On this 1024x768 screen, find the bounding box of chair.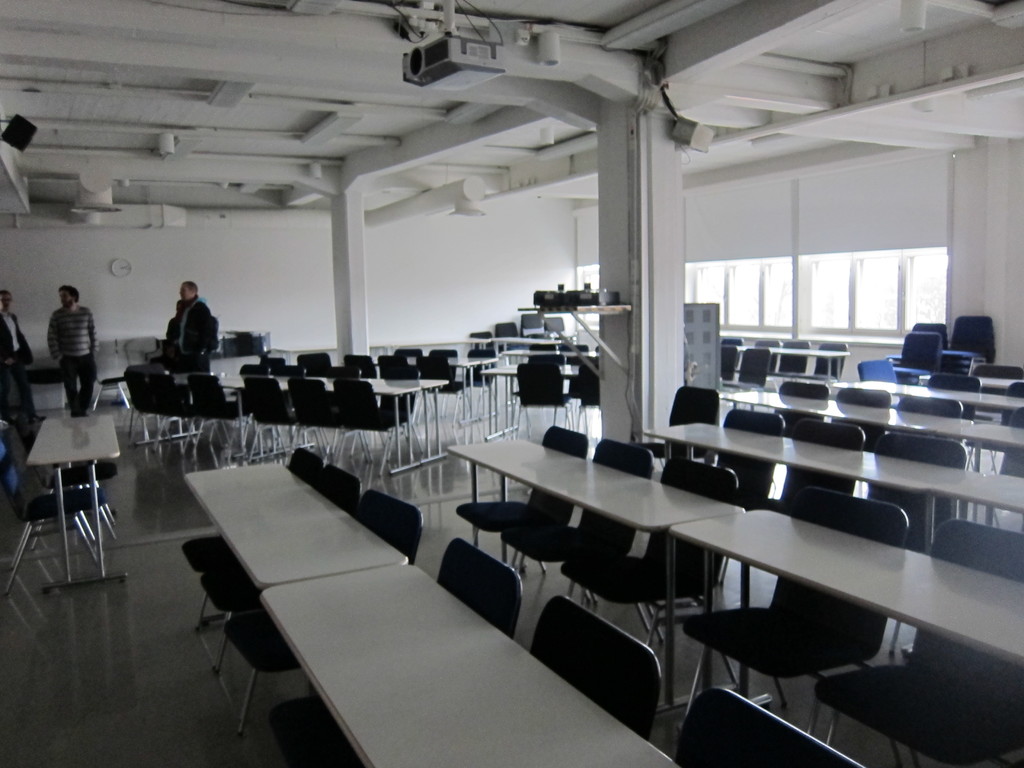
Bounding box: 740/352/768/383.
